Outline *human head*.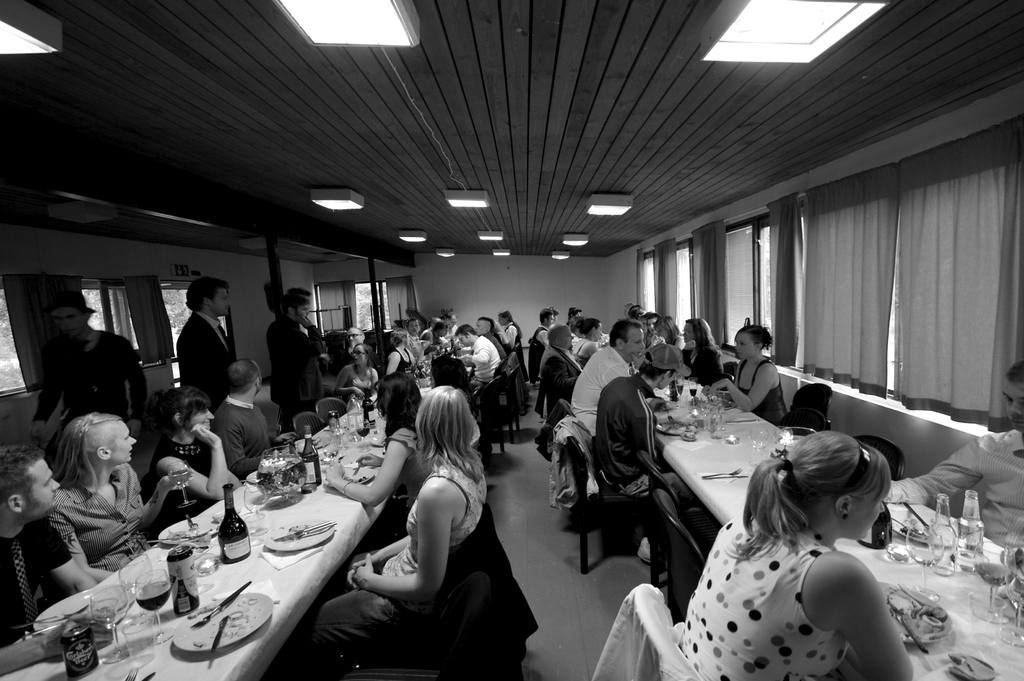
Outline: l=407, t=319, r=420, b=335.
